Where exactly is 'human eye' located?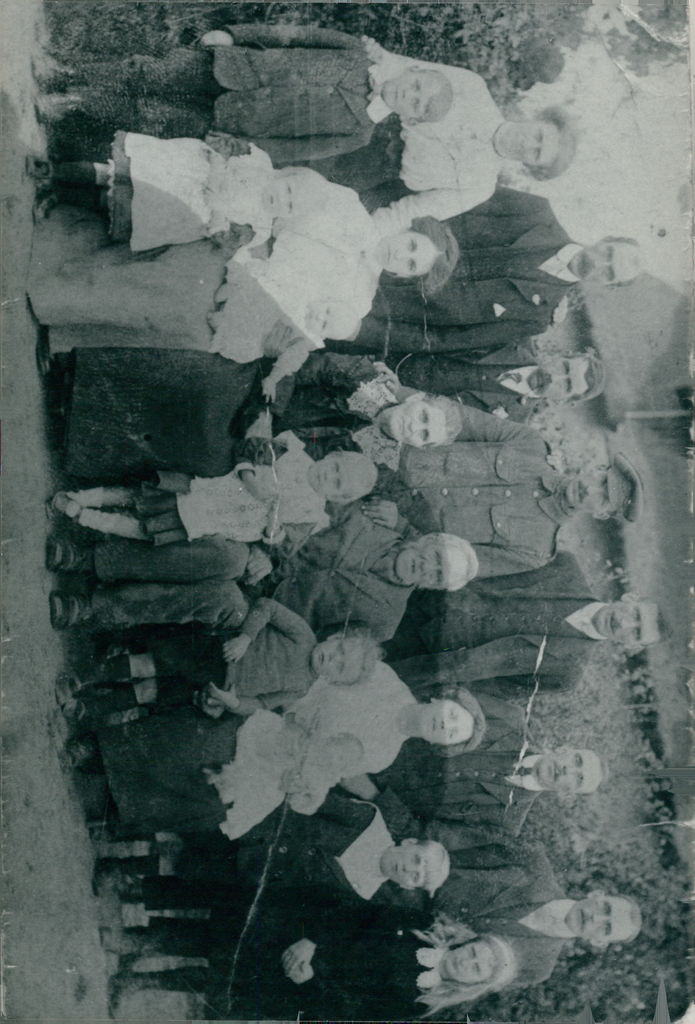
Its bounding box is {"left": 414, "top": 872, "right": 419, "bottom": 886}.
